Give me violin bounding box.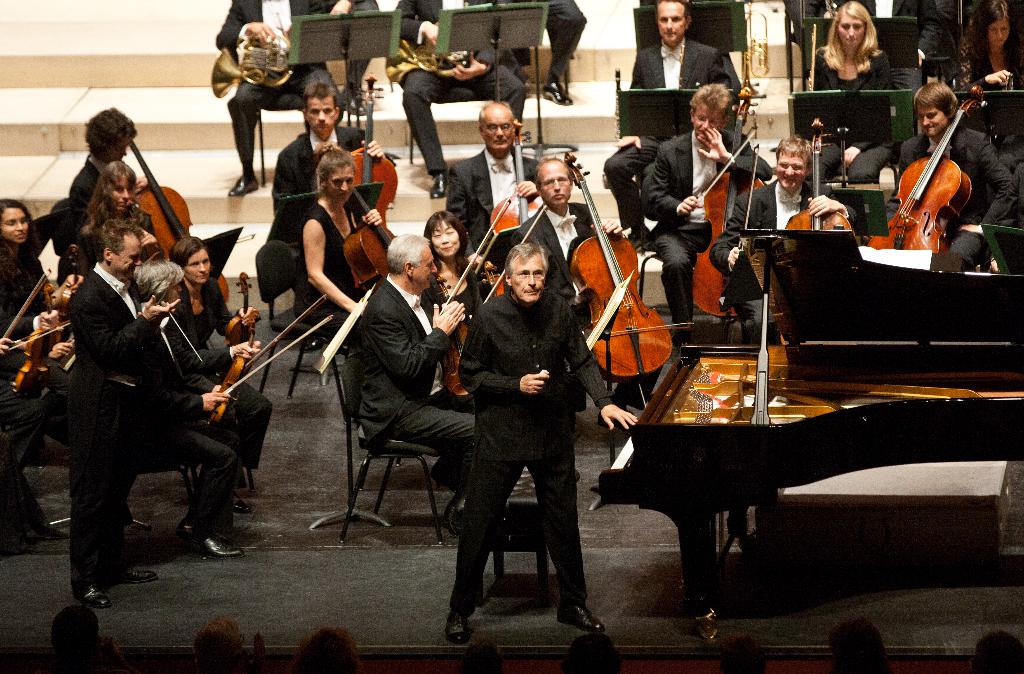
detection(473, 202, 547, 299).
